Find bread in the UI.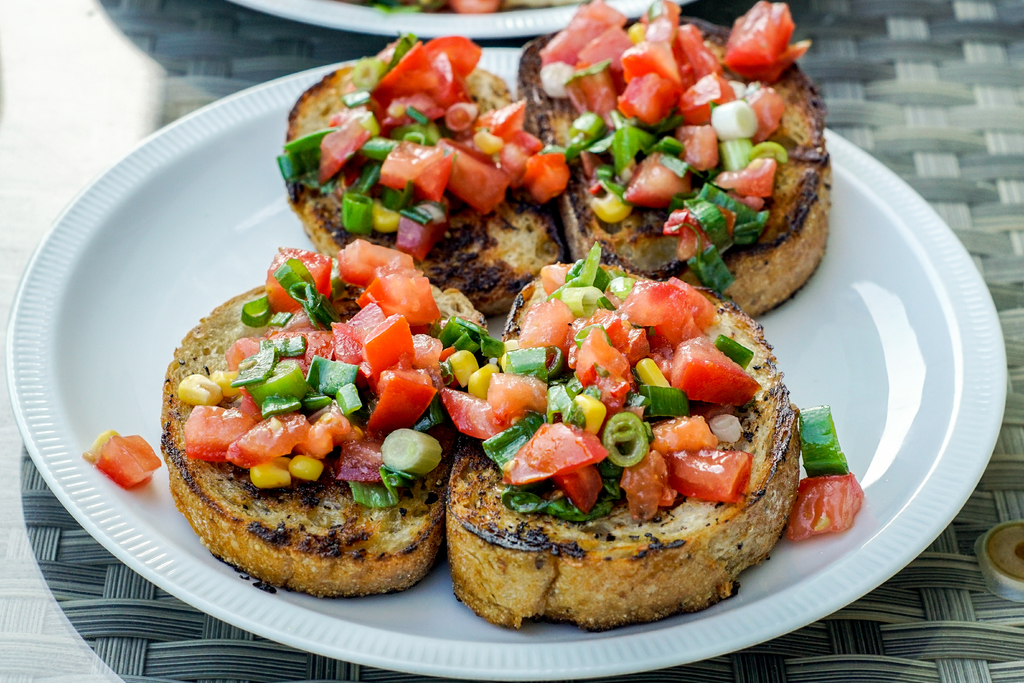
UI element at 282 44 562 309.
